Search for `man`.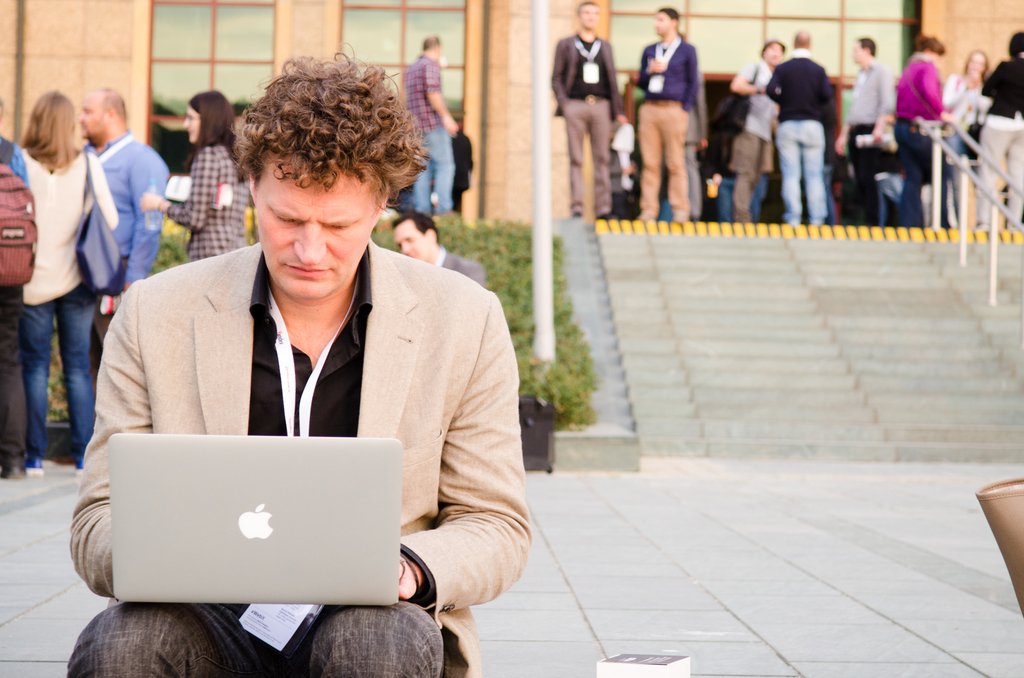
Found at box=[403, 32, 457, 210].
